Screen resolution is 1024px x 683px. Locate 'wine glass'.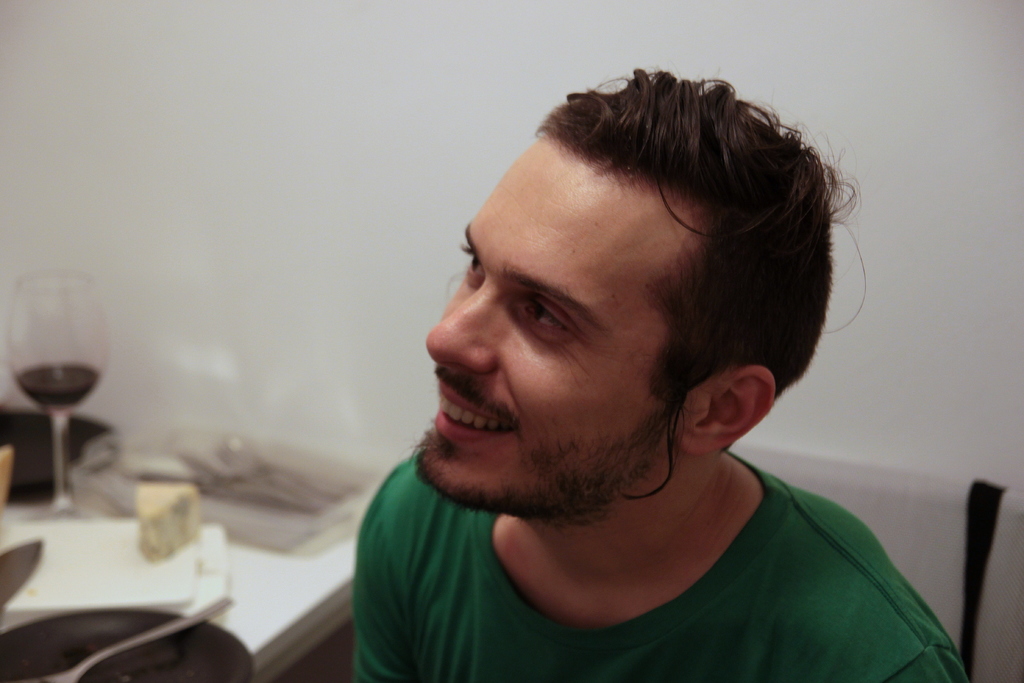
Rect(6, 277, 113, 524).
